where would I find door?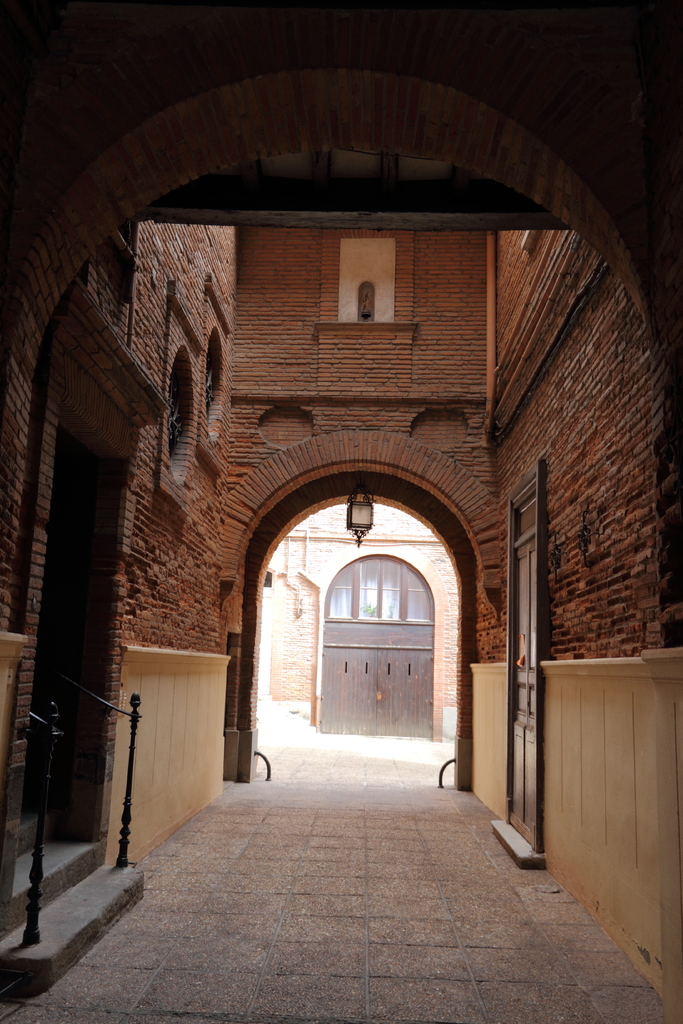
At <region>506, 535, 537, 850</region>.
